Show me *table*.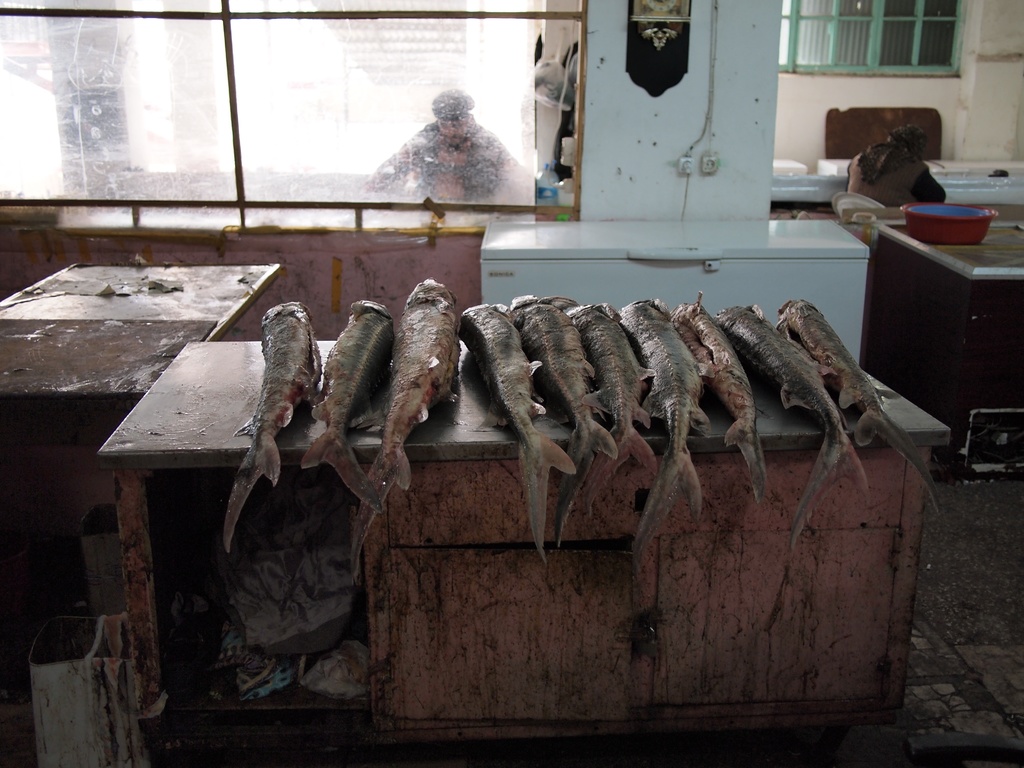
*table* is here: region(102, 335, 958, 737).
